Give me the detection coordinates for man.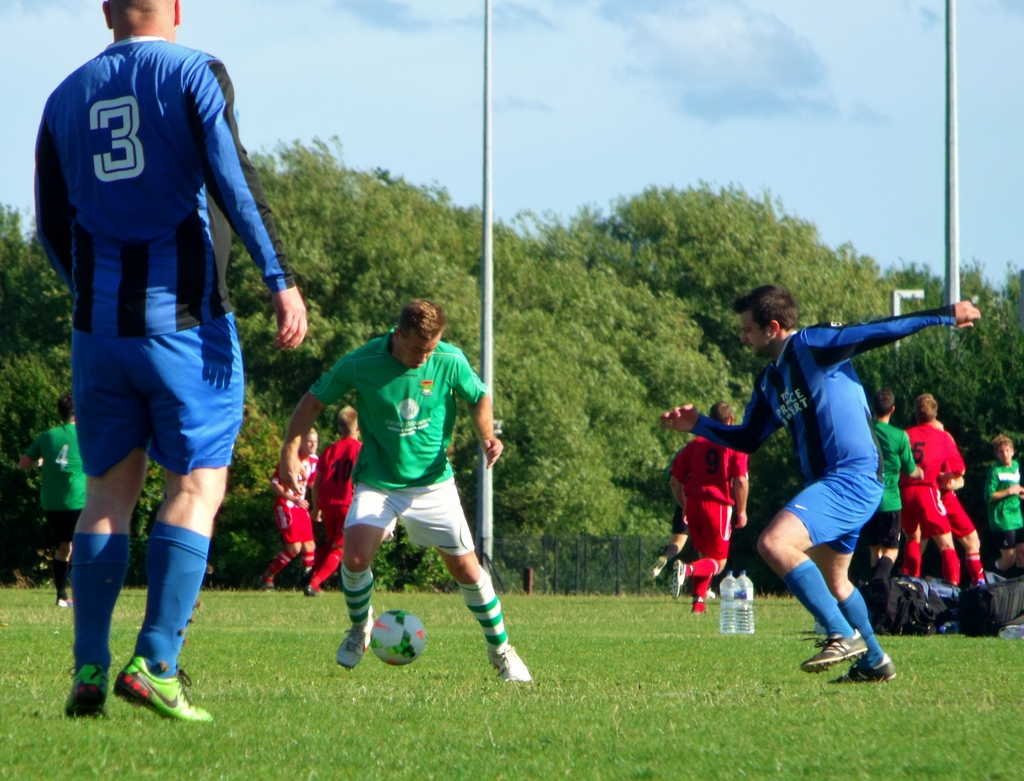
Rect(864, 385, 929, 614).
